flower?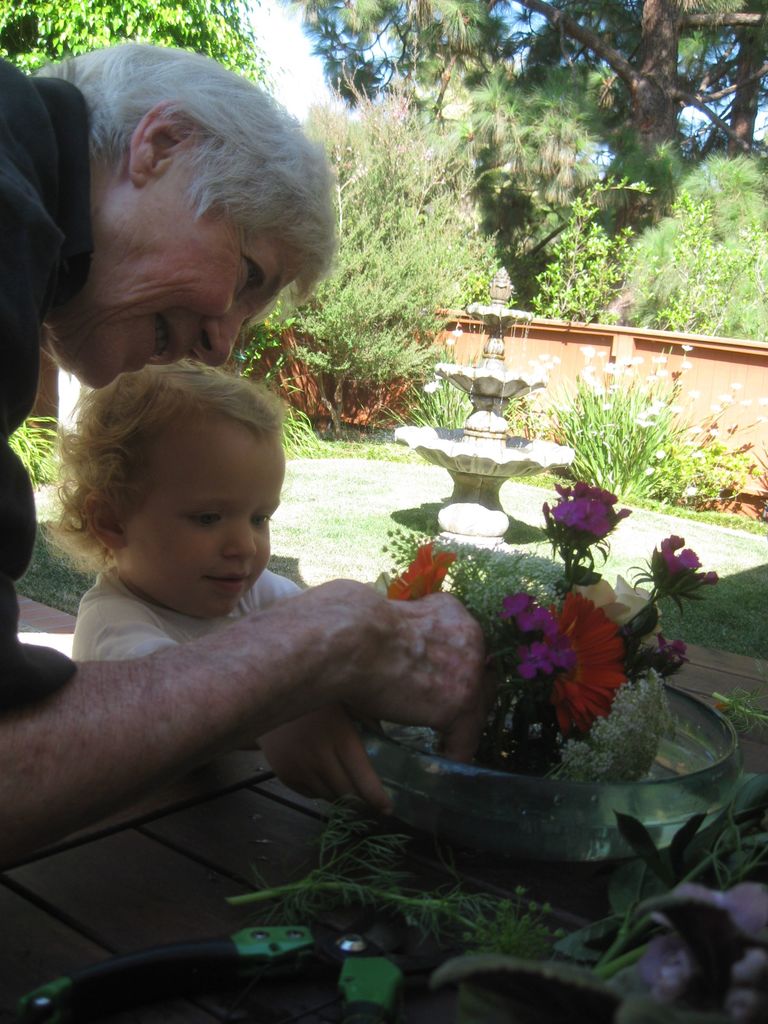
bbox=[537, 474, 637, 541]
